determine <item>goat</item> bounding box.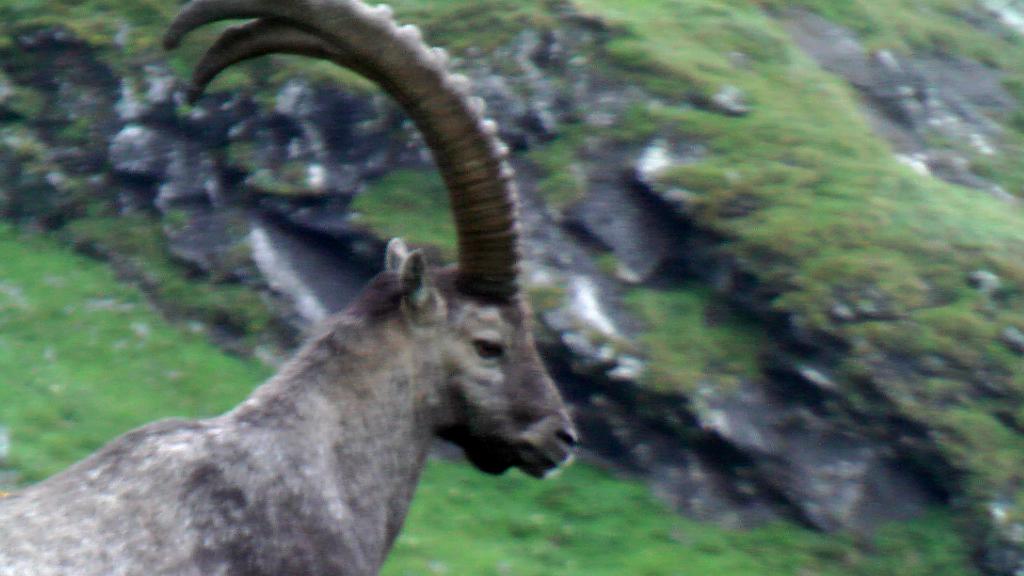
Determined: (left=0, top=56, right=587, bottom=571).
